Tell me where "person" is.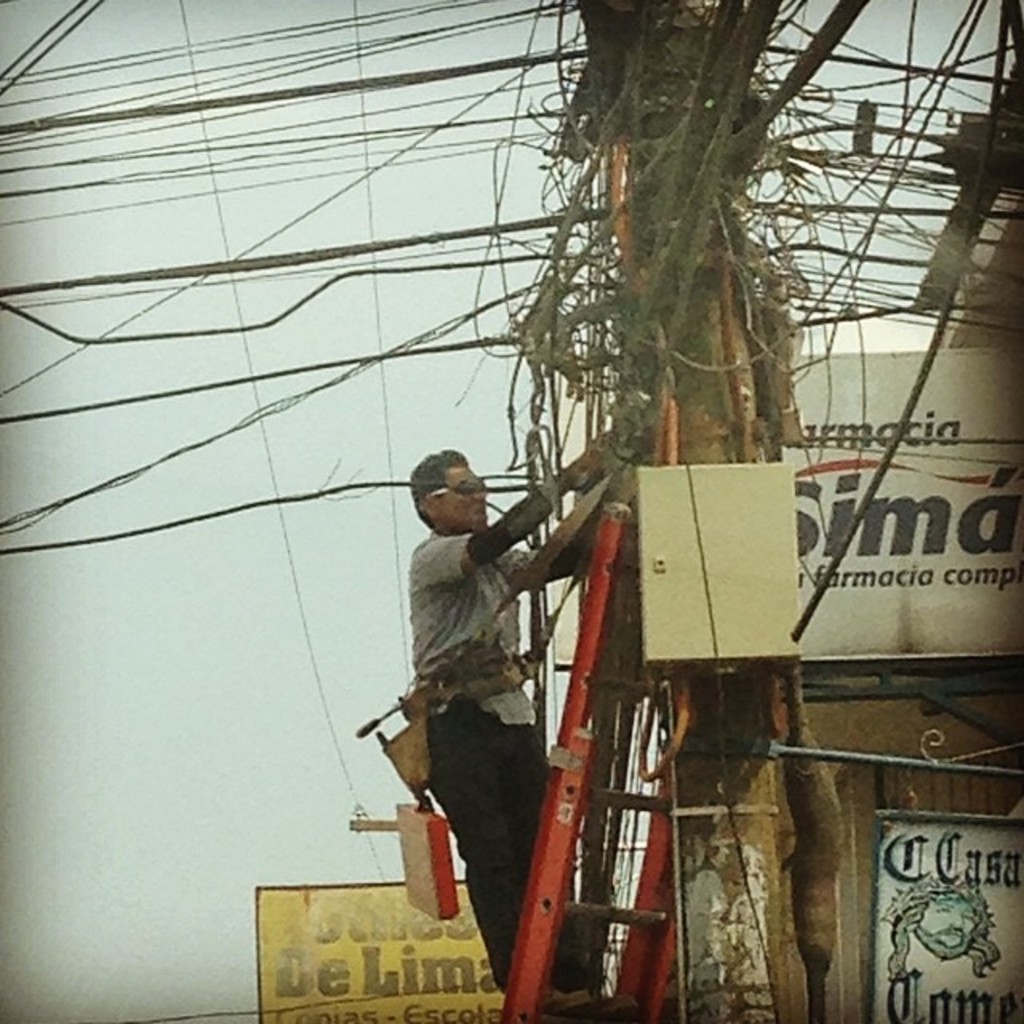
"person" is at locate(400, 440, 605, 998).
